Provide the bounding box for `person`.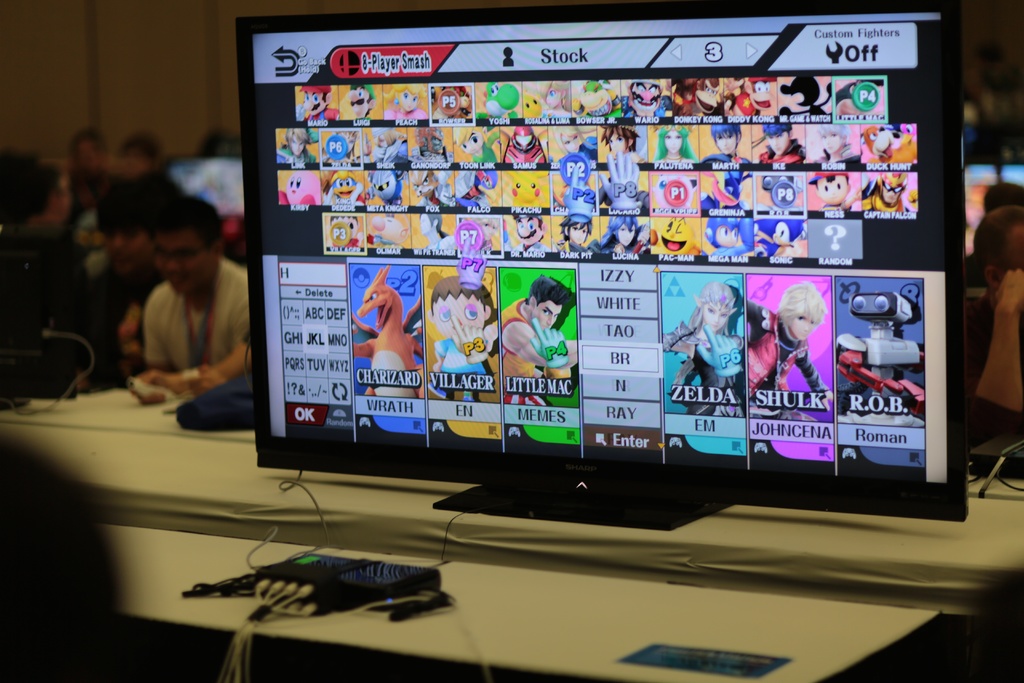
[x1=662, y1=284, x2=744, y2=420].
